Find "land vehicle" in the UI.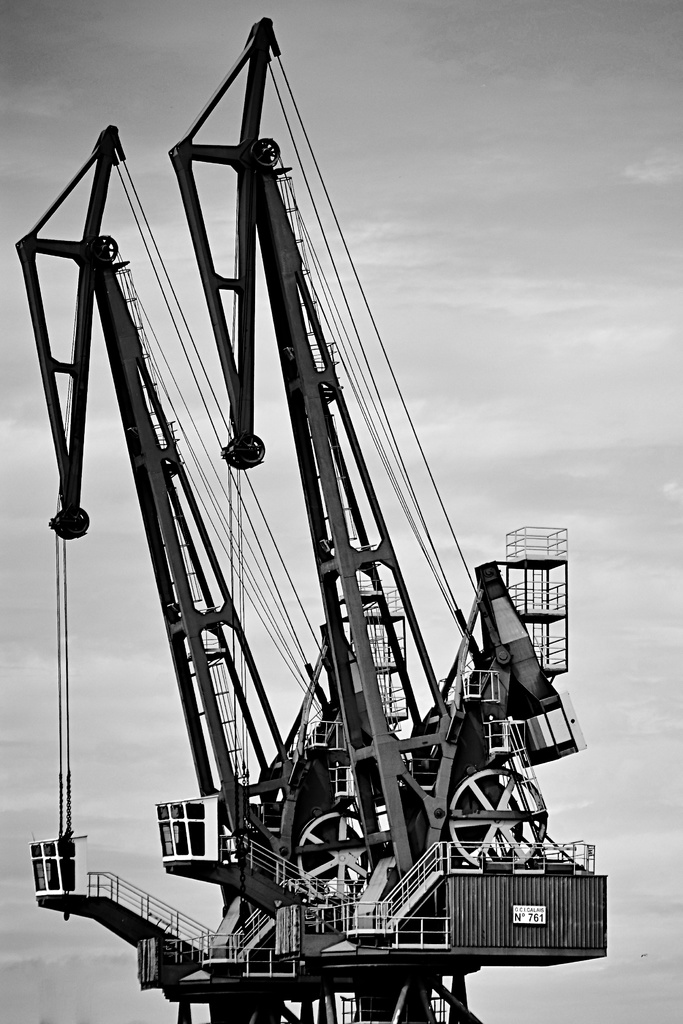
UI element at [x1=0, y1=149, x2=620, y2=983].
